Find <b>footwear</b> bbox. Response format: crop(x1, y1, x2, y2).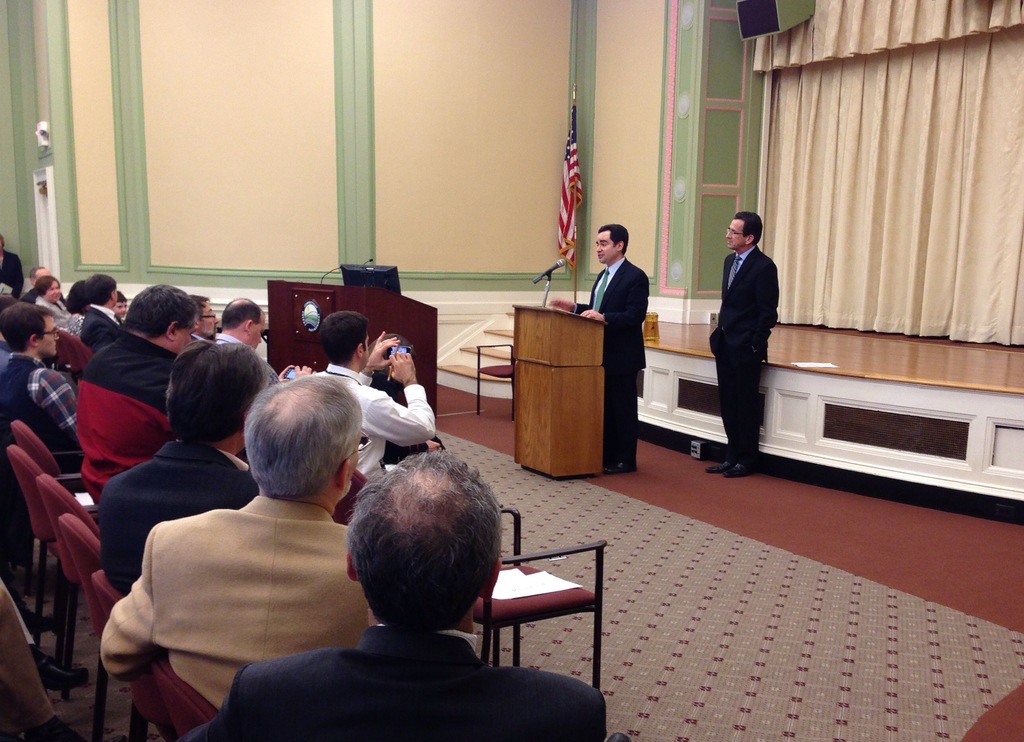
crop(36, 649, 92, 690).
